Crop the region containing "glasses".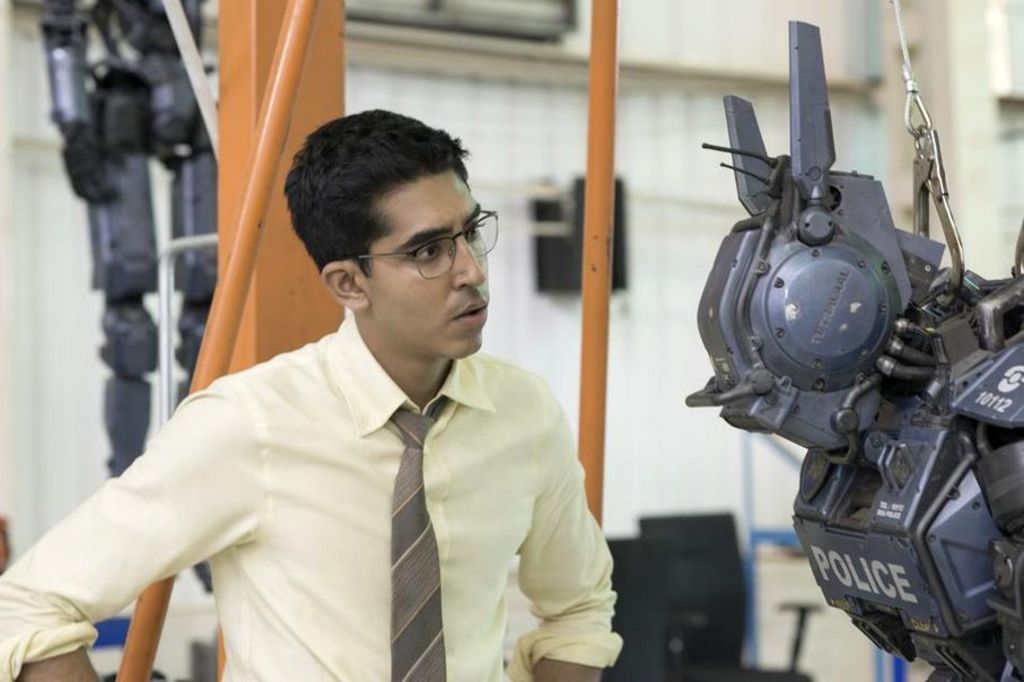
Crop region: bbox=[364, 220, 495, 269].
